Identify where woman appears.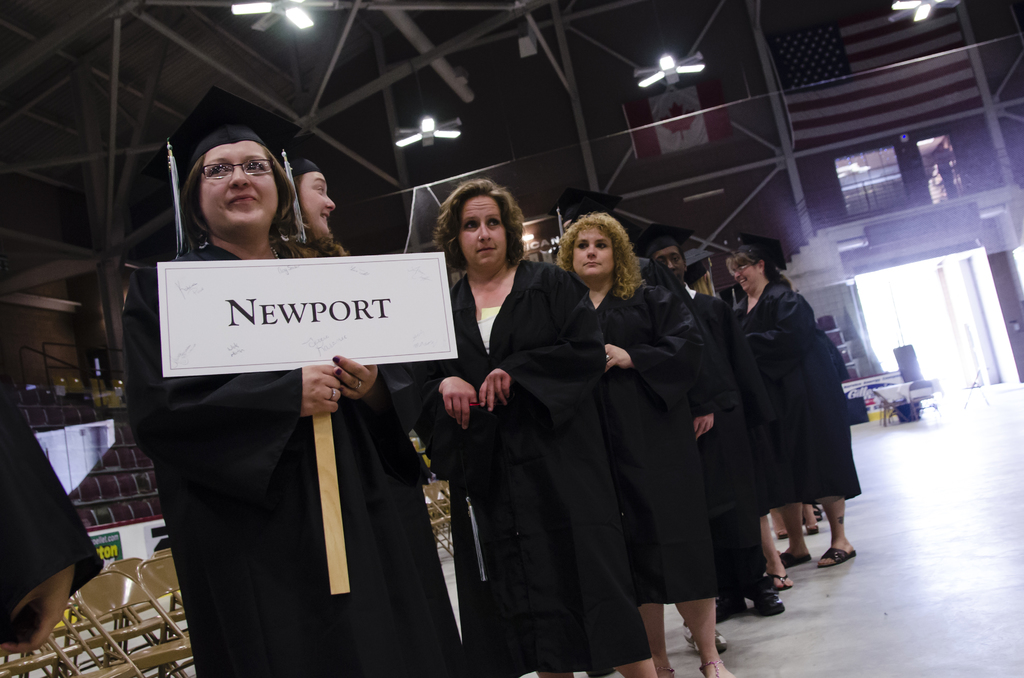
Appears at l=404, t=180, r=661, b=677.
